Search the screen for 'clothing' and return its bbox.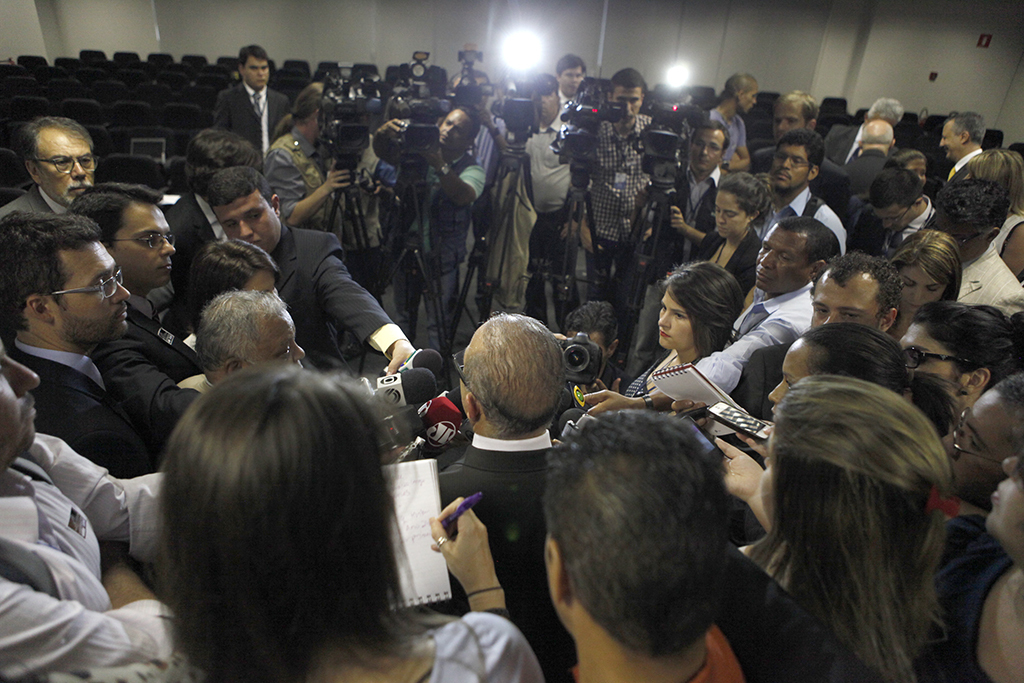
Found: rect(631, 167, 729, 373).
